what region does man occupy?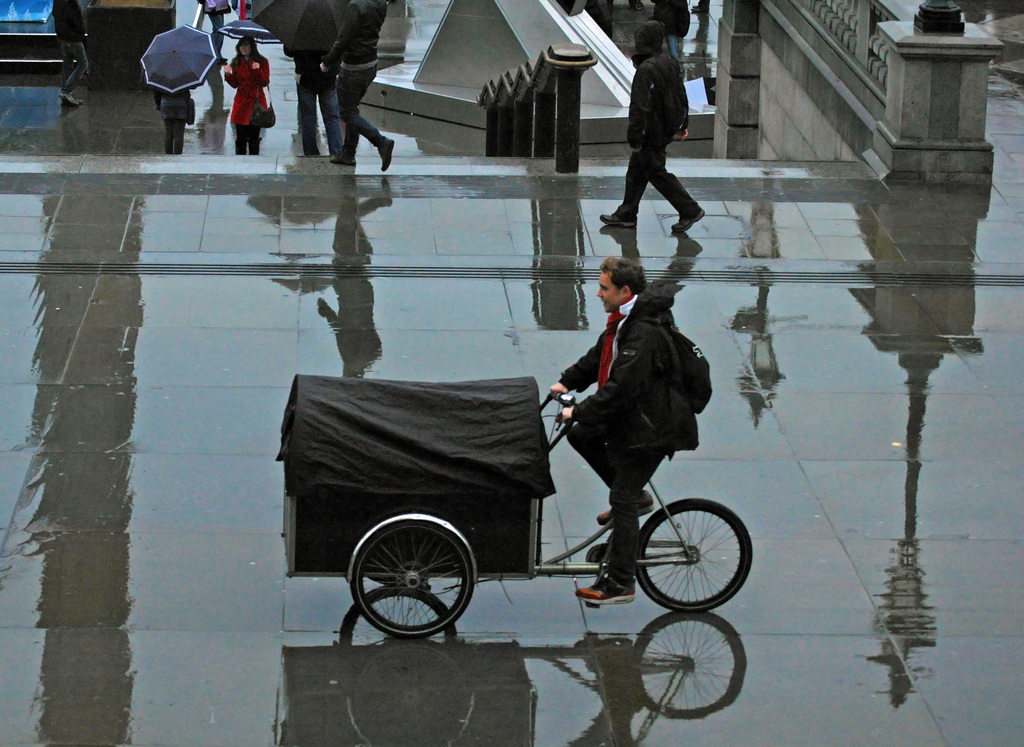
box=[56, 0, 100, 104].
